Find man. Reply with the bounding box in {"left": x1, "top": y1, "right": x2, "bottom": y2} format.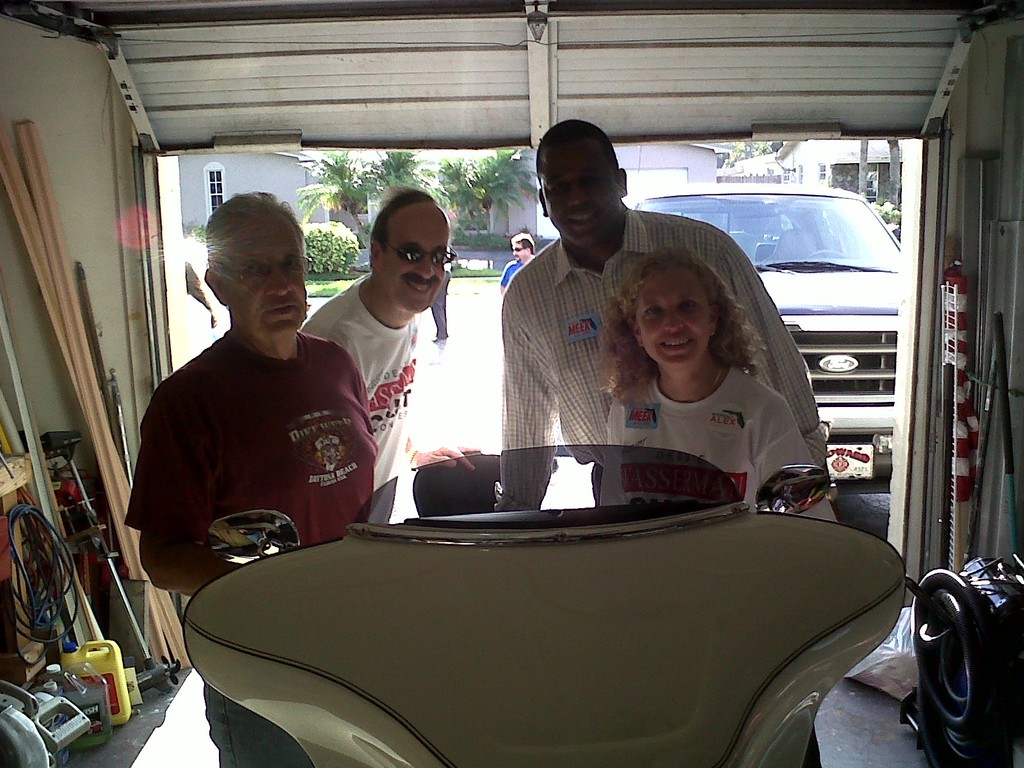
{"left": 428, "top": 248, "right": 451, "bottom": 340}.
